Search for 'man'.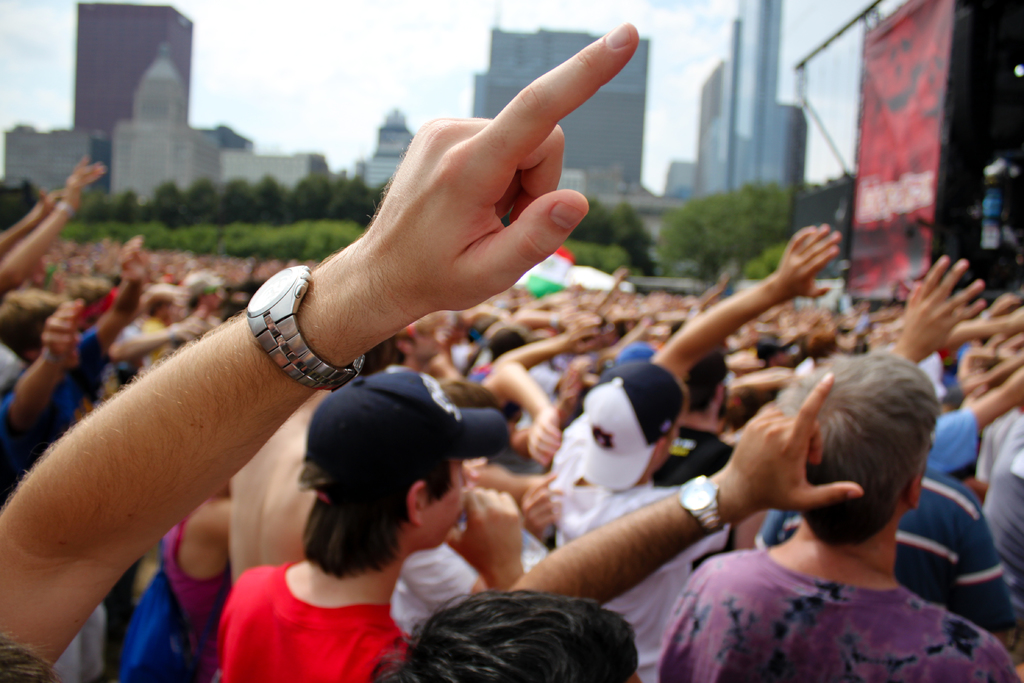
Found at bbox(229, 339, 417, 591).
